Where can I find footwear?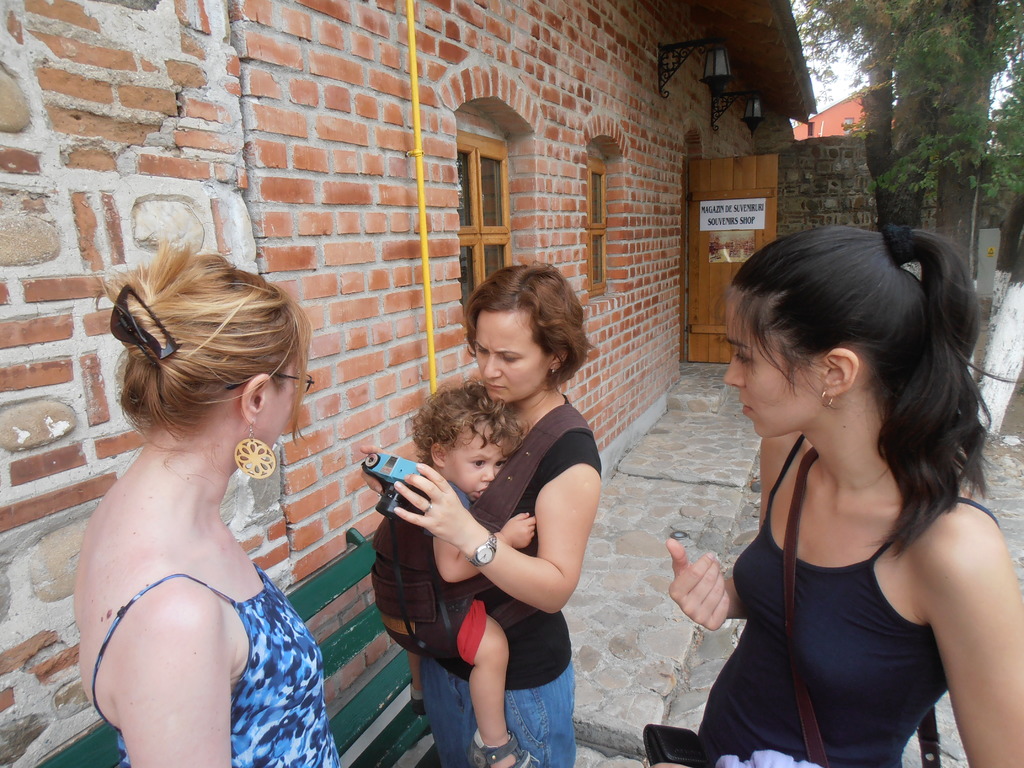
You can find it at (413,694,425,717).
